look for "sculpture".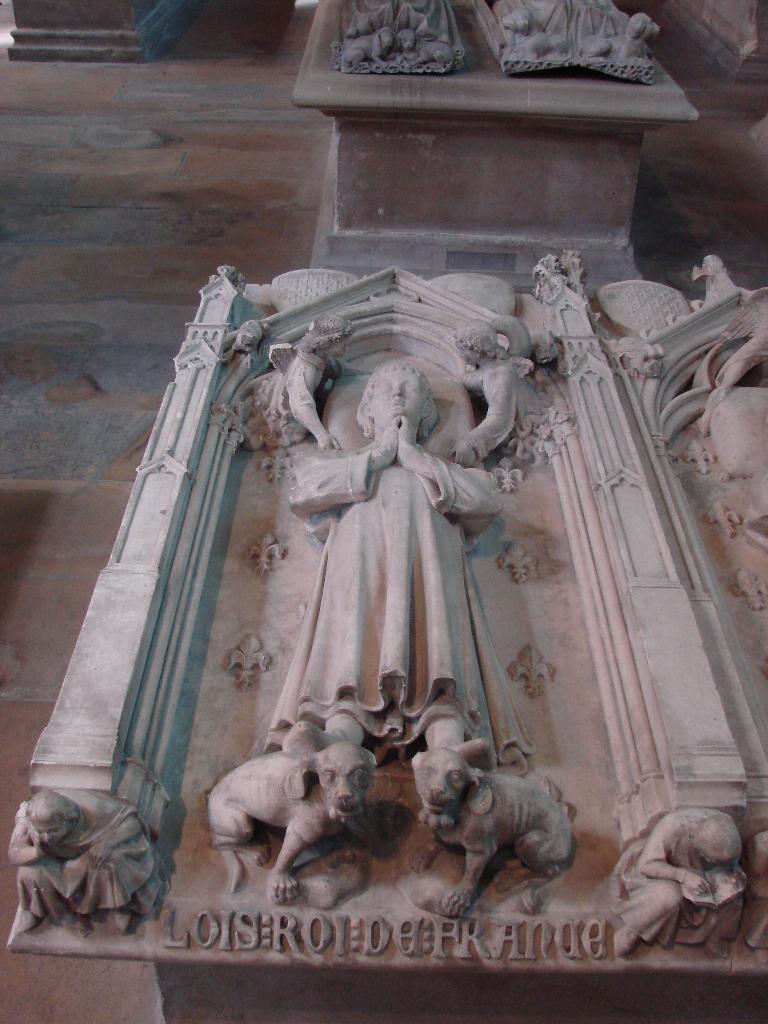
Found: Rect(339, 0, 486, 71).
